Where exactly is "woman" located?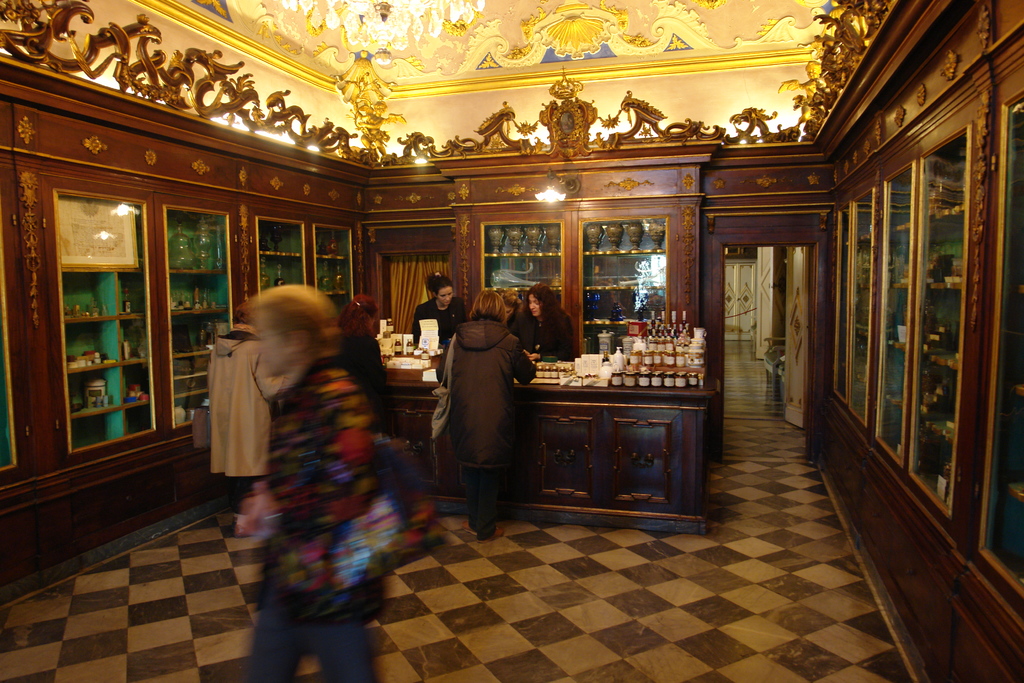
Its bounding box is BBox(509, 283, 584, 362).
